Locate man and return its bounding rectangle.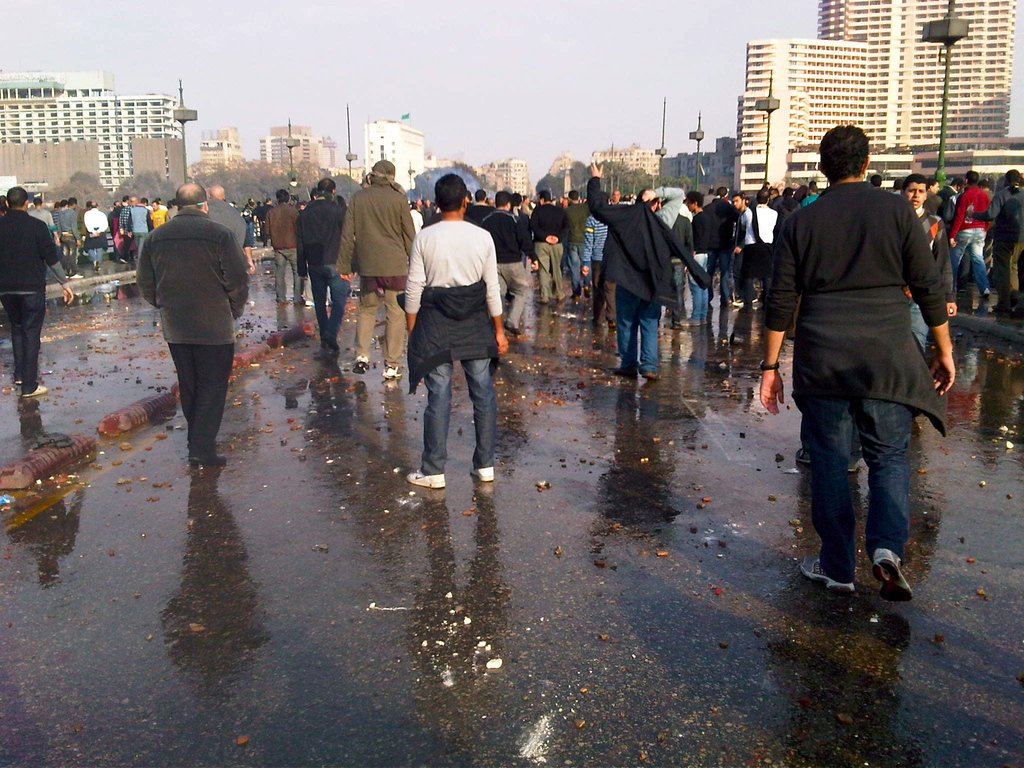
select_region(707, 183, 744, 314).
